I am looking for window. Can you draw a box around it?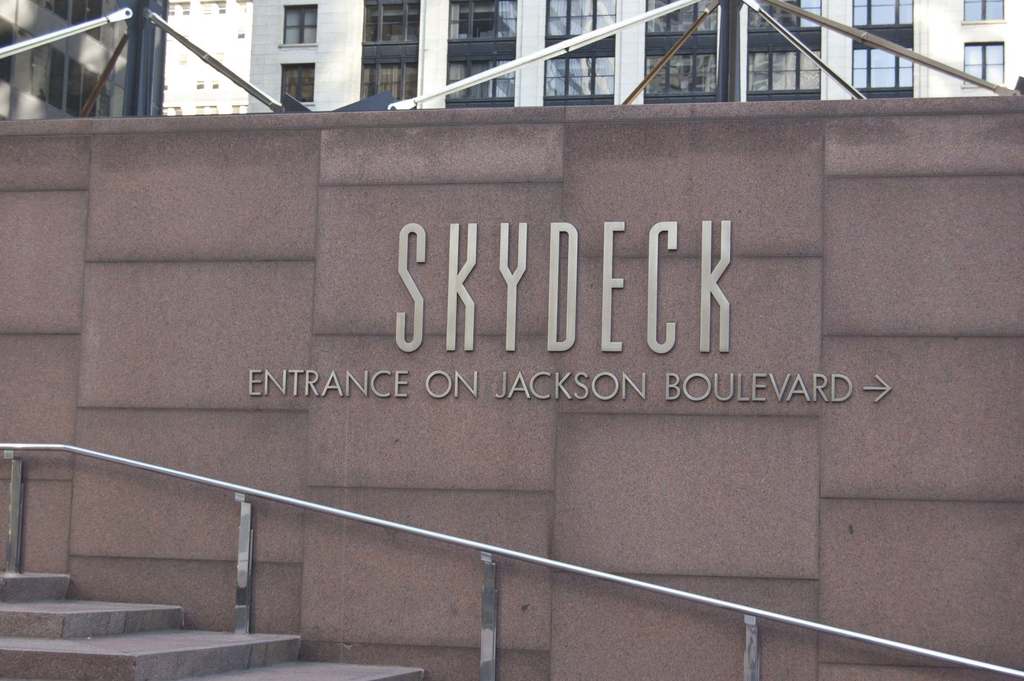
Sure, the bounding box is {"x1": 854, "y1": 46, "x2": 912, "y2": 87}.
